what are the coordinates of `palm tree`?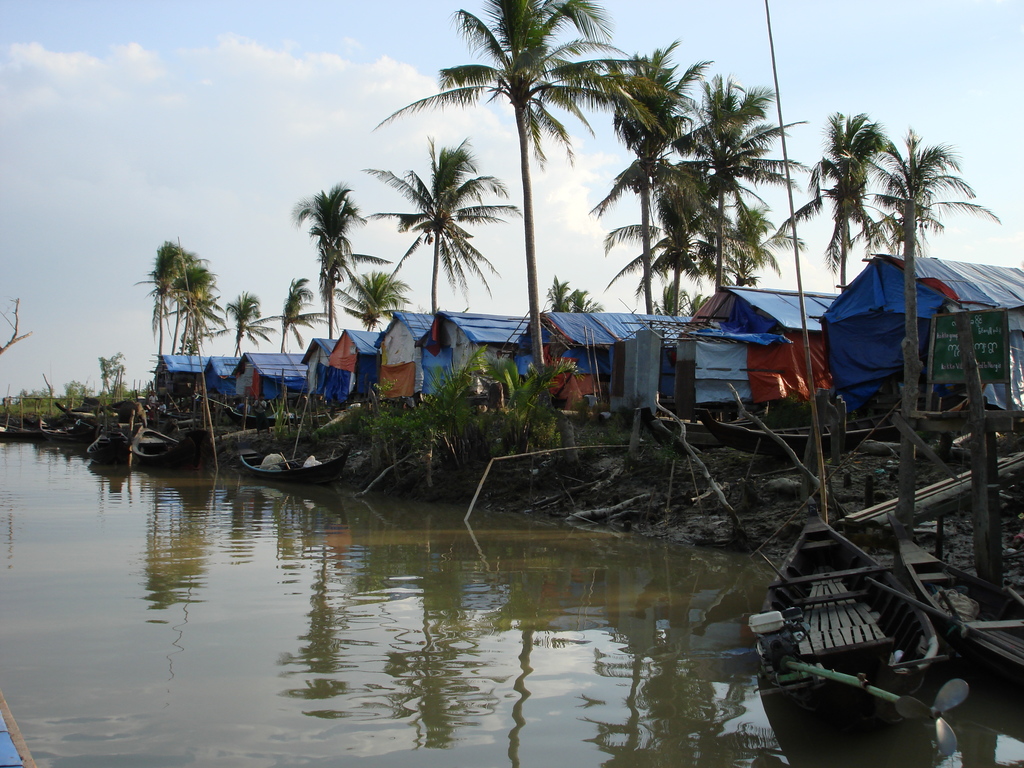
[left=165, top=259, right=222, bottom=355].
